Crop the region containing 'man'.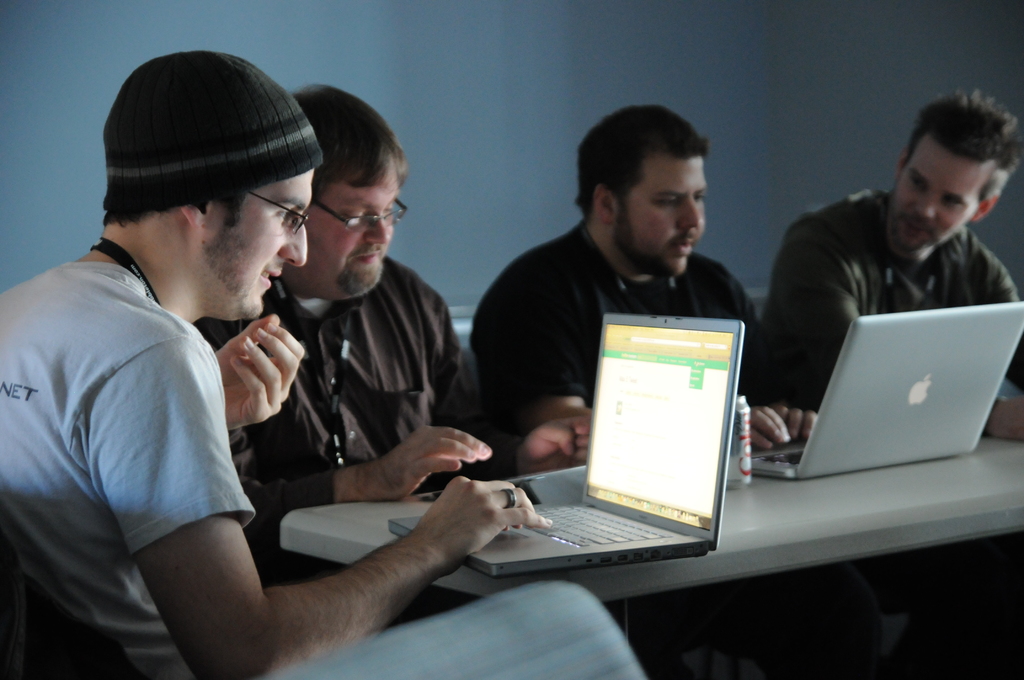
Crop region: (208, 85, 516, 679).
